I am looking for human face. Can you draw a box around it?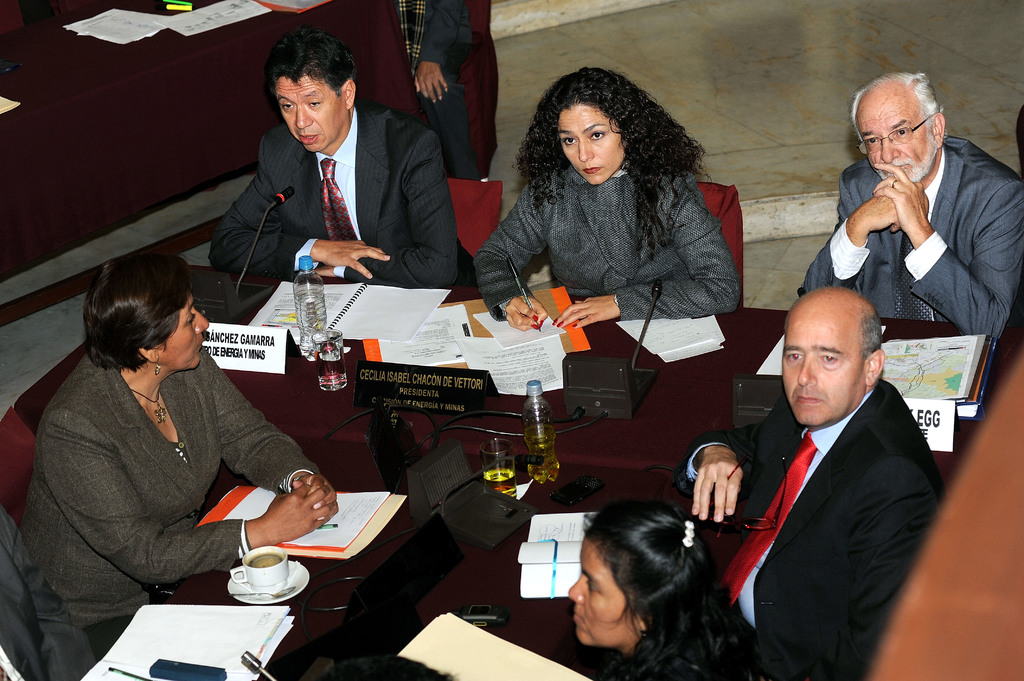
Sure, the bounding box is locate(568, 541, 639, 650).
